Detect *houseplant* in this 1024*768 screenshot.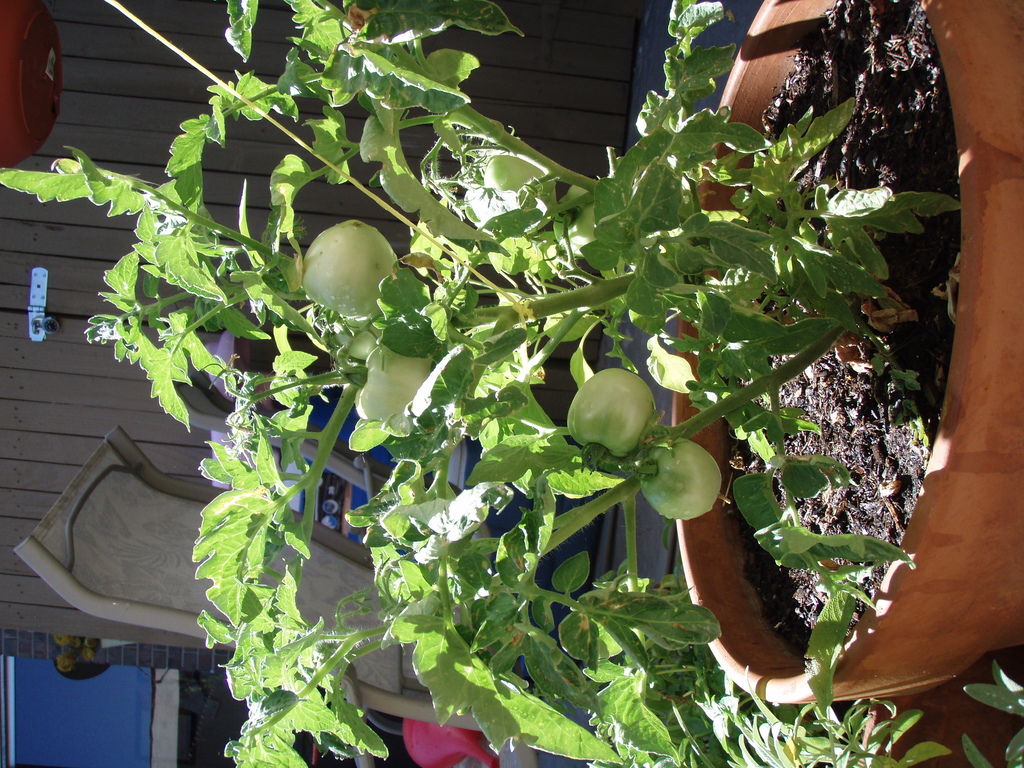
Detection: [70,17,1014,767].
